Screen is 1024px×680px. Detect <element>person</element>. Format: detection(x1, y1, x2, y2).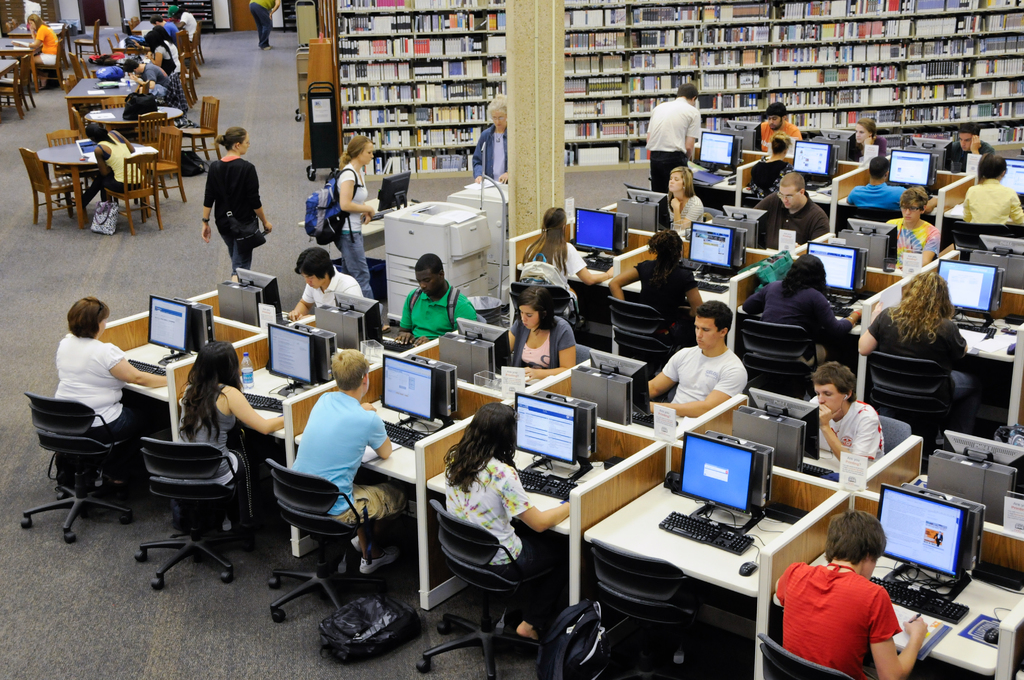
detection(750, 172, 829, 254).
